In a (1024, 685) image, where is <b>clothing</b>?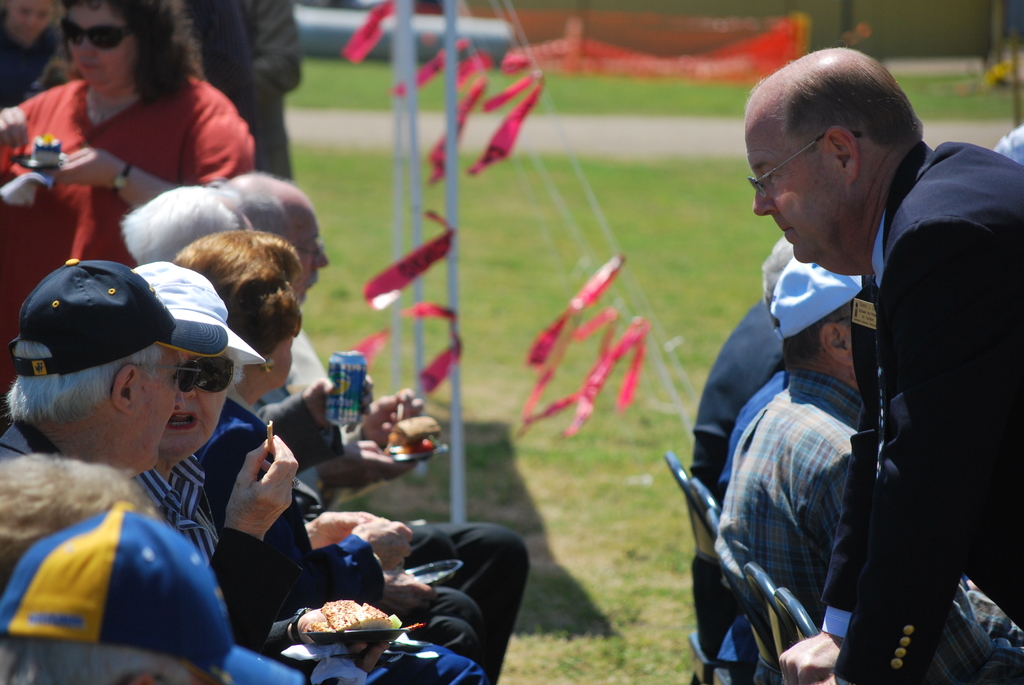
<region>714, 367, 970, 684</region>.
